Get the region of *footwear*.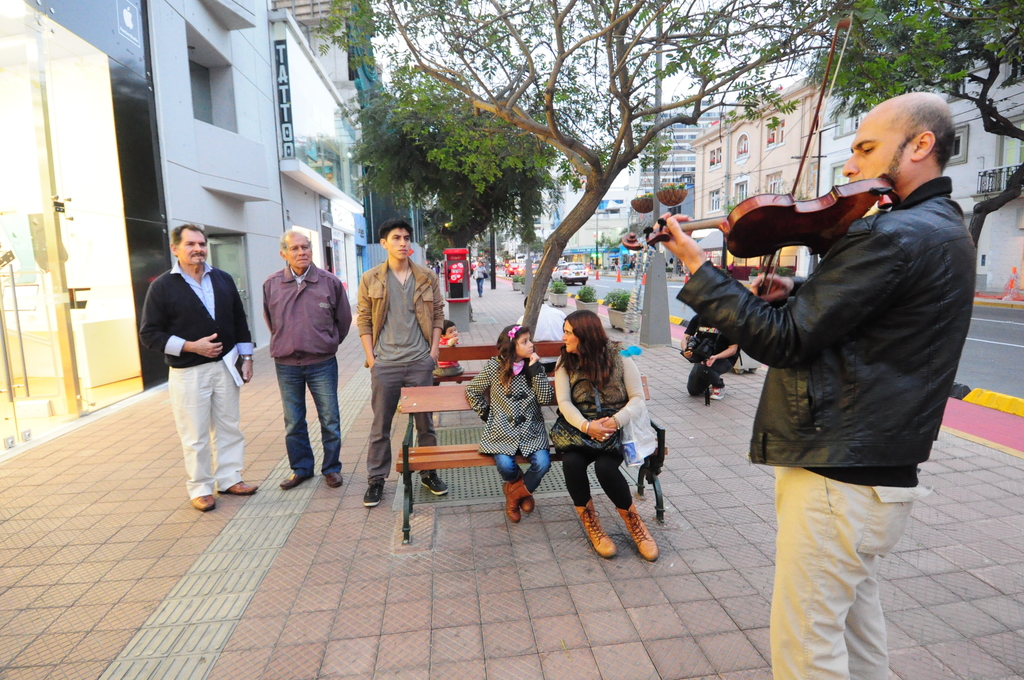
BBox(227, 479, 259, 498).
